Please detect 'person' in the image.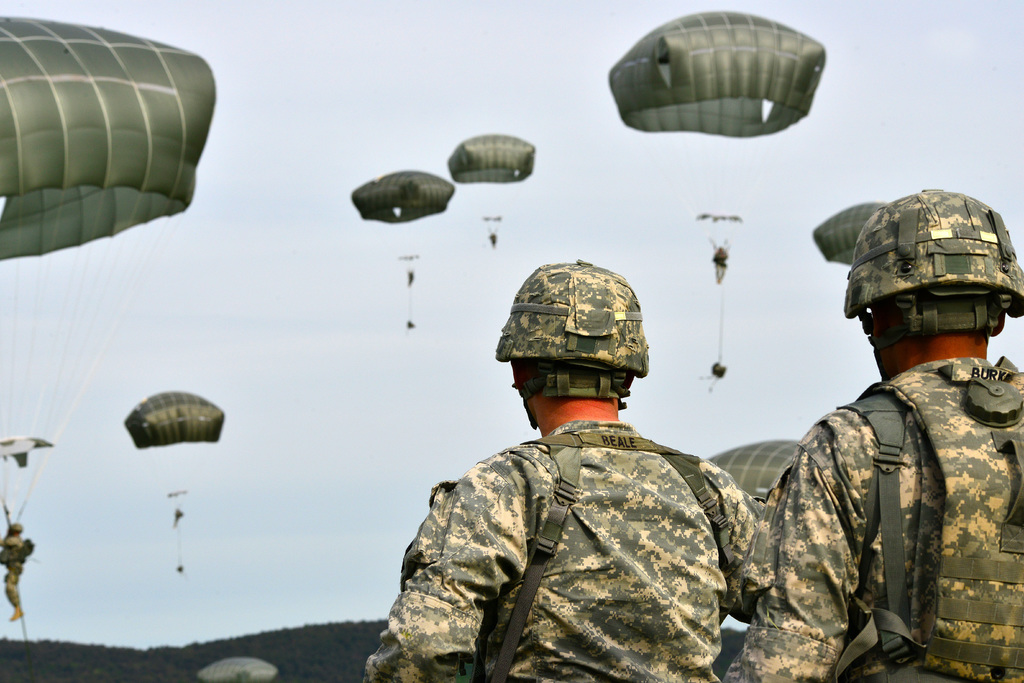
bbox=(0, 522, 36, 623).
